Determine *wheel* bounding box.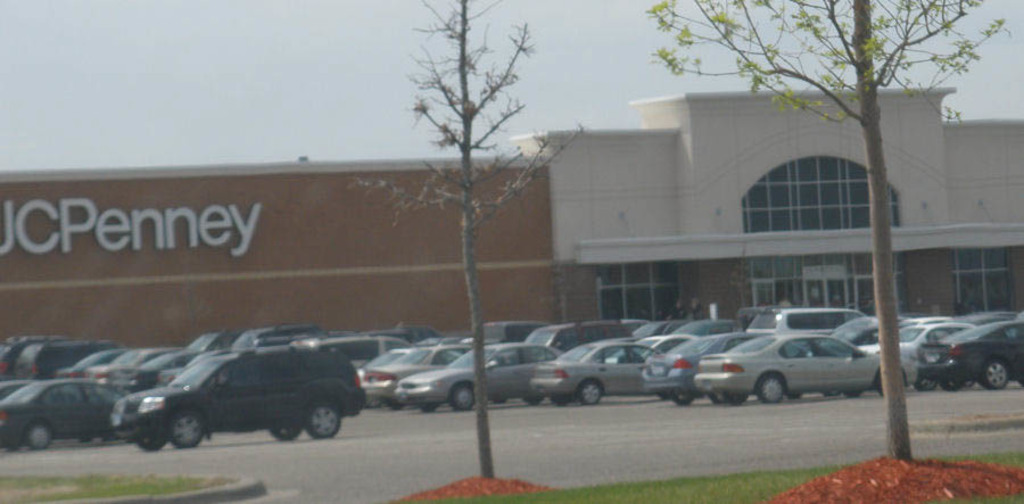
Determined: (448, 381, 474, 411).
